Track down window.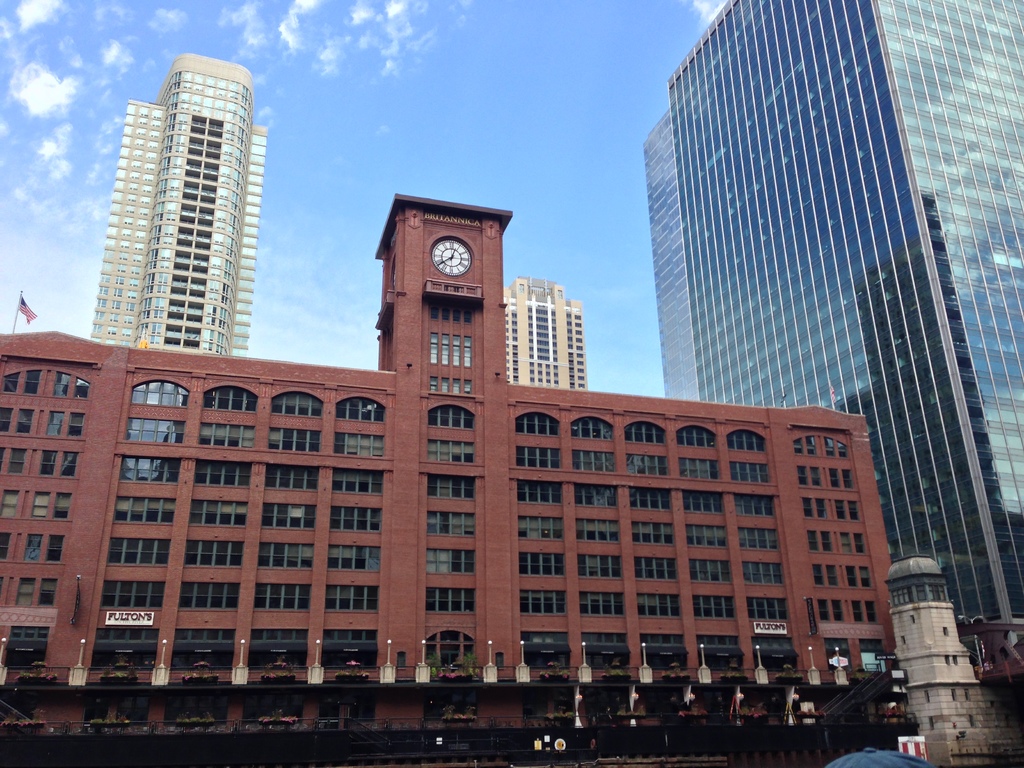
Tracked to 797:463:819:486.
